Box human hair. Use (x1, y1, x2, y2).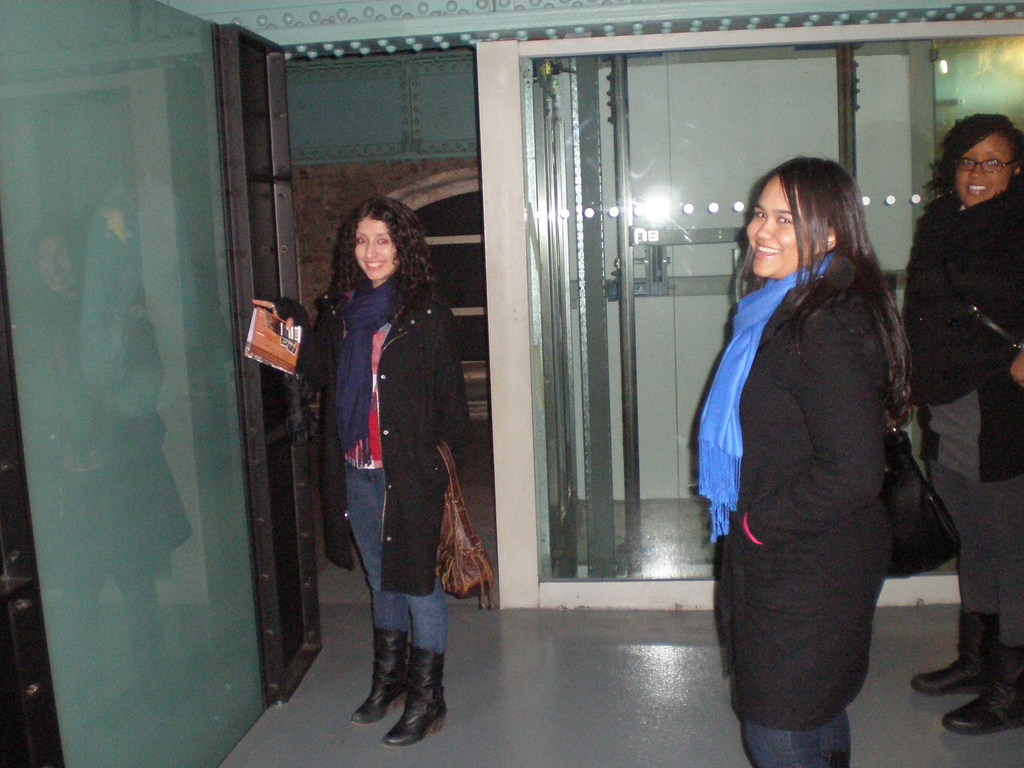
(326, 191, 416, 301).
